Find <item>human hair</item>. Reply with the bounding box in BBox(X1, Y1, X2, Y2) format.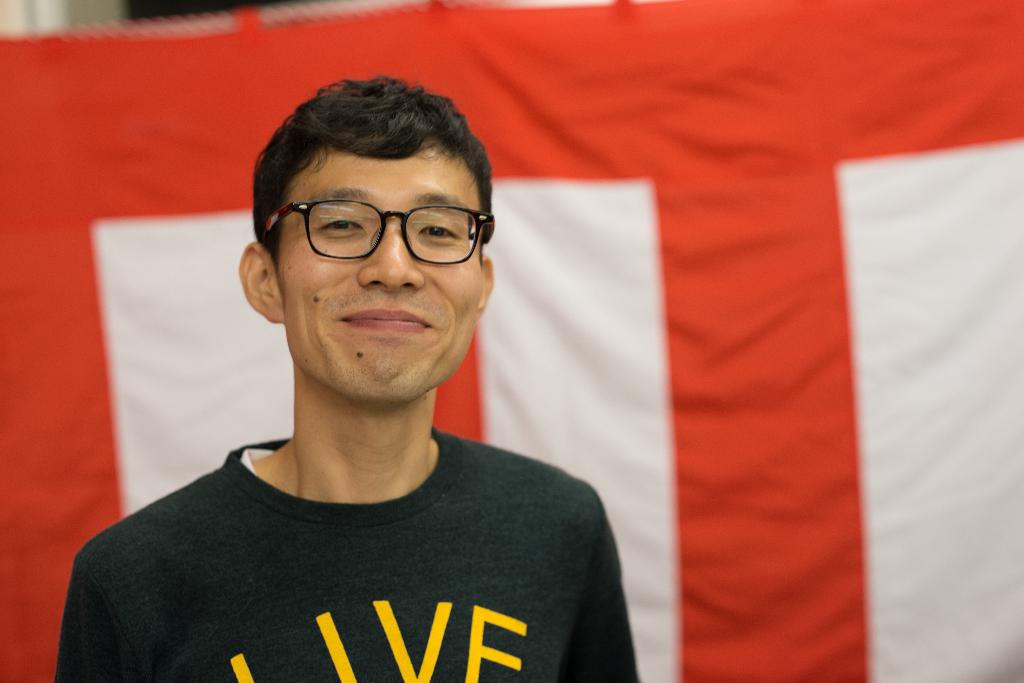
BBox(248, 74, 500, 275).
